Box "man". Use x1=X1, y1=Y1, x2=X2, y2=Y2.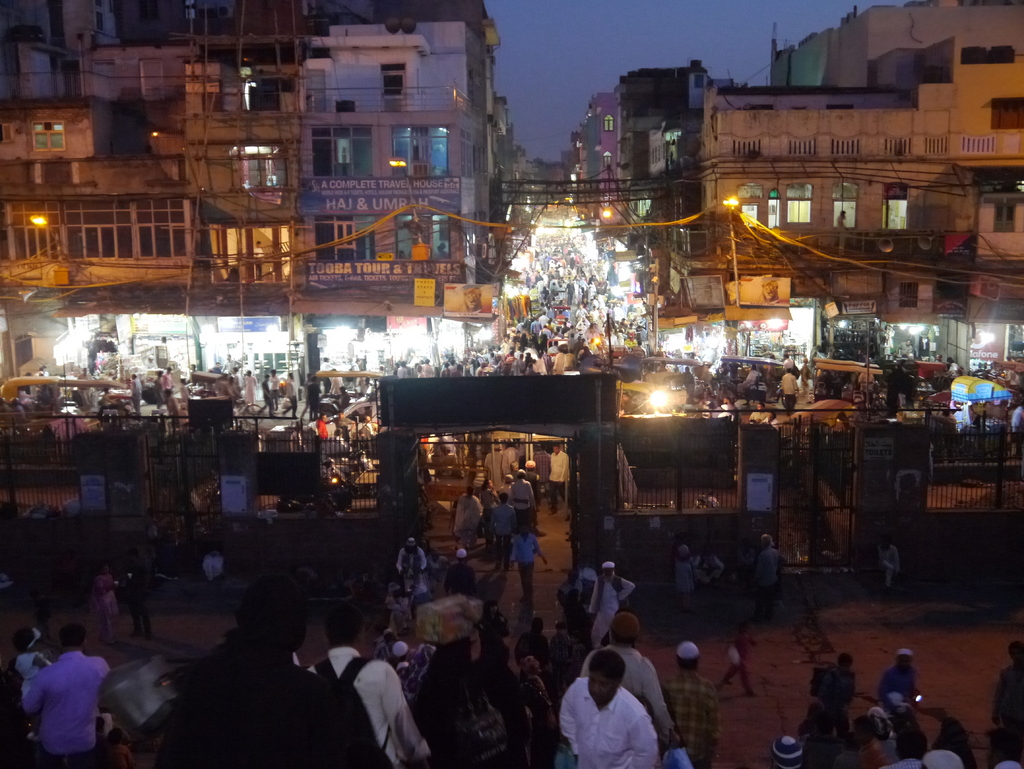
x1=668, y1=640, x2=714, y2=768.
